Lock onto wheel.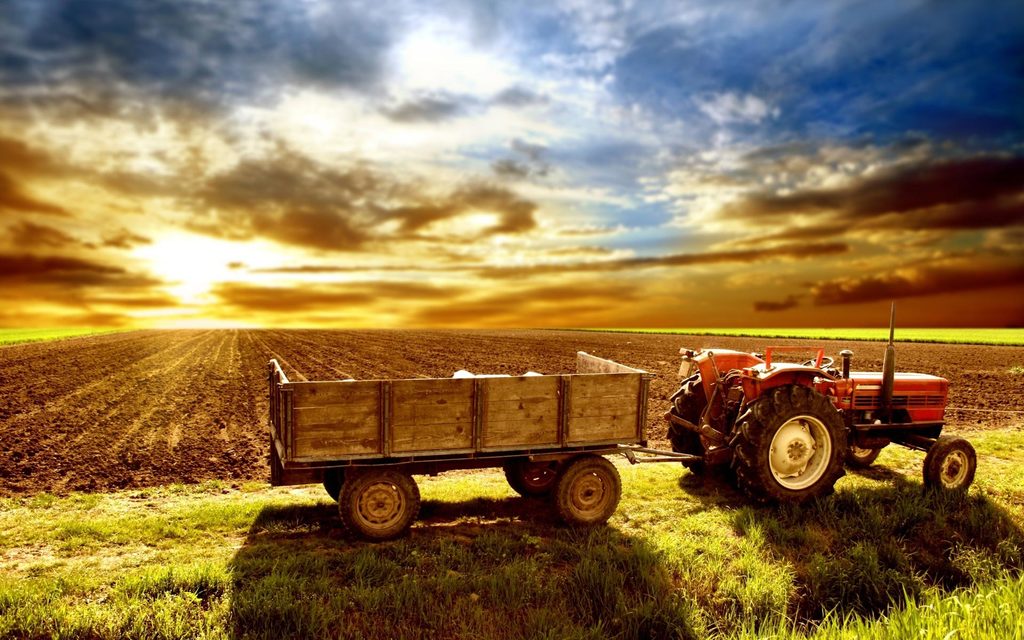
Locked: left=336, top=468, right=417, bottom=546.
